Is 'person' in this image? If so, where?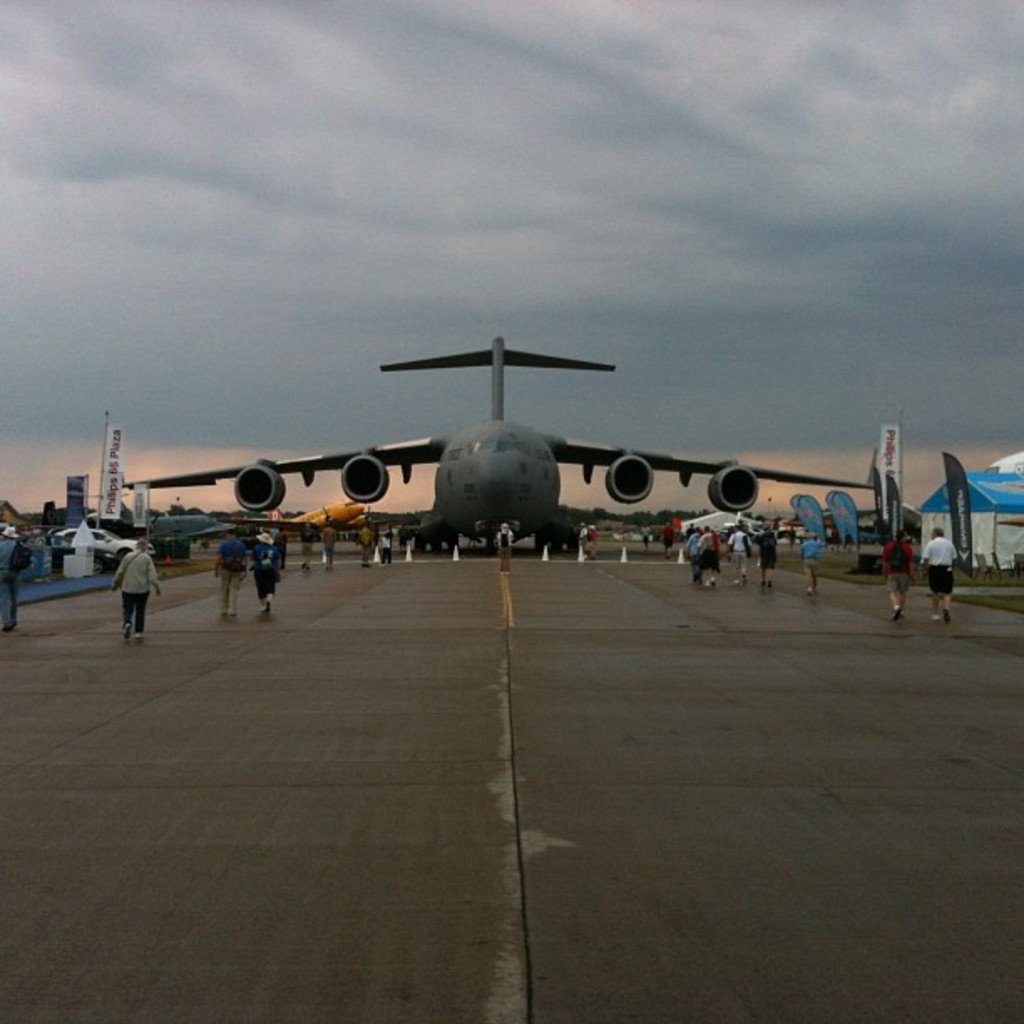
Yes, at [214, 532, 249, 624].
